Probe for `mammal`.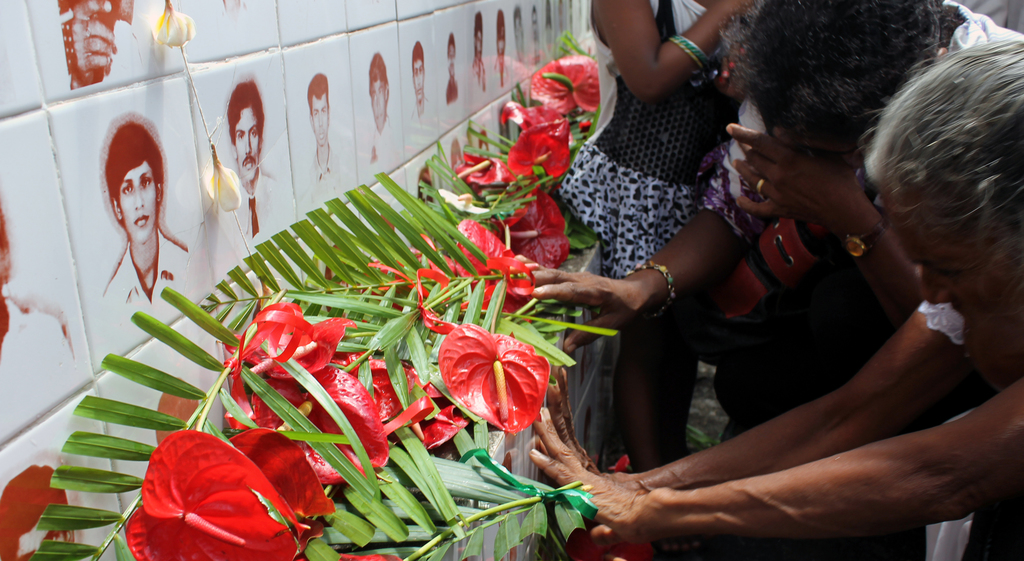
Probe result: 369 52 403 168.
